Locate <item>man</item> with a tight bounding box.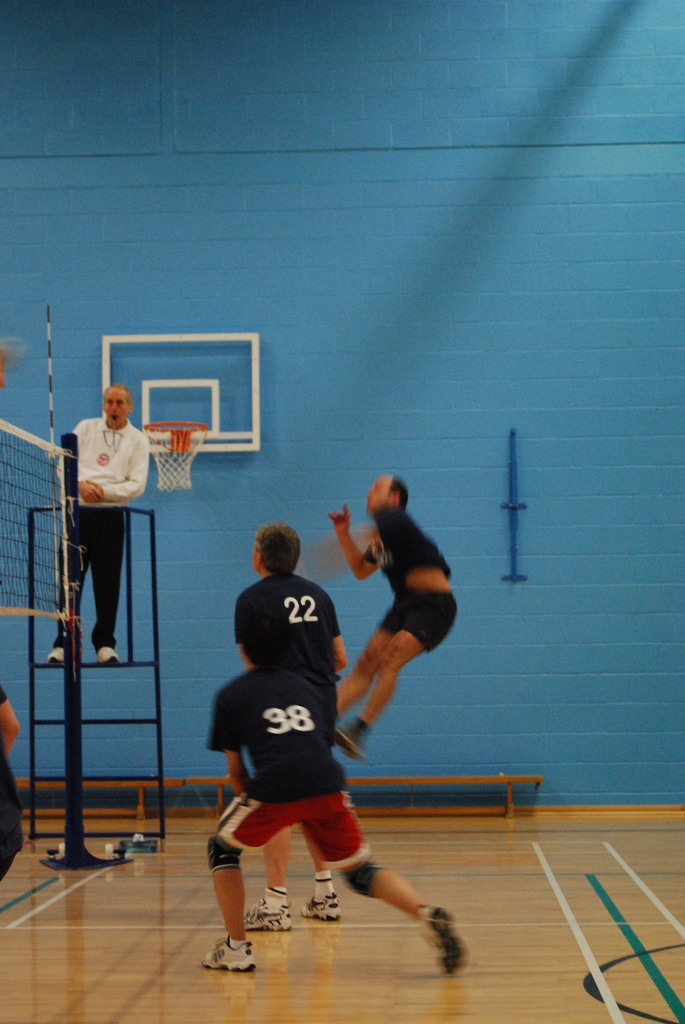
(x1=324, y1=467, x2=469, y2=780).
